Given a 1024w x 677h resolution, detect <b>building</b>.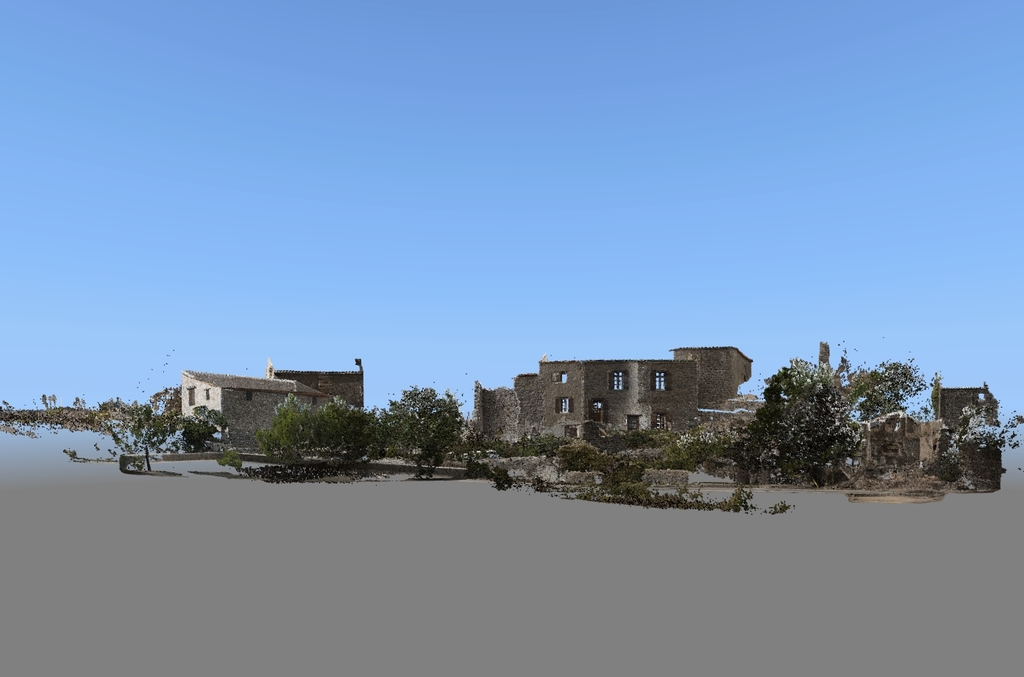
x1=738 y1=348 x2=953 y2=490.
